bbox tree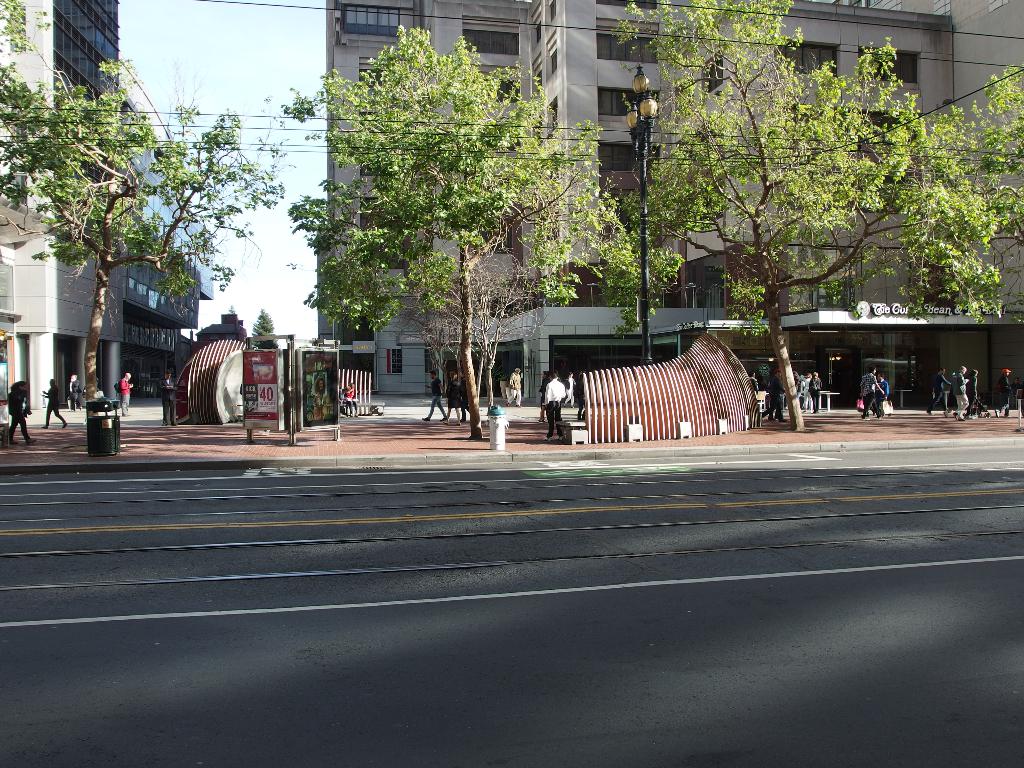
rect(607, 0, 930, 442)
